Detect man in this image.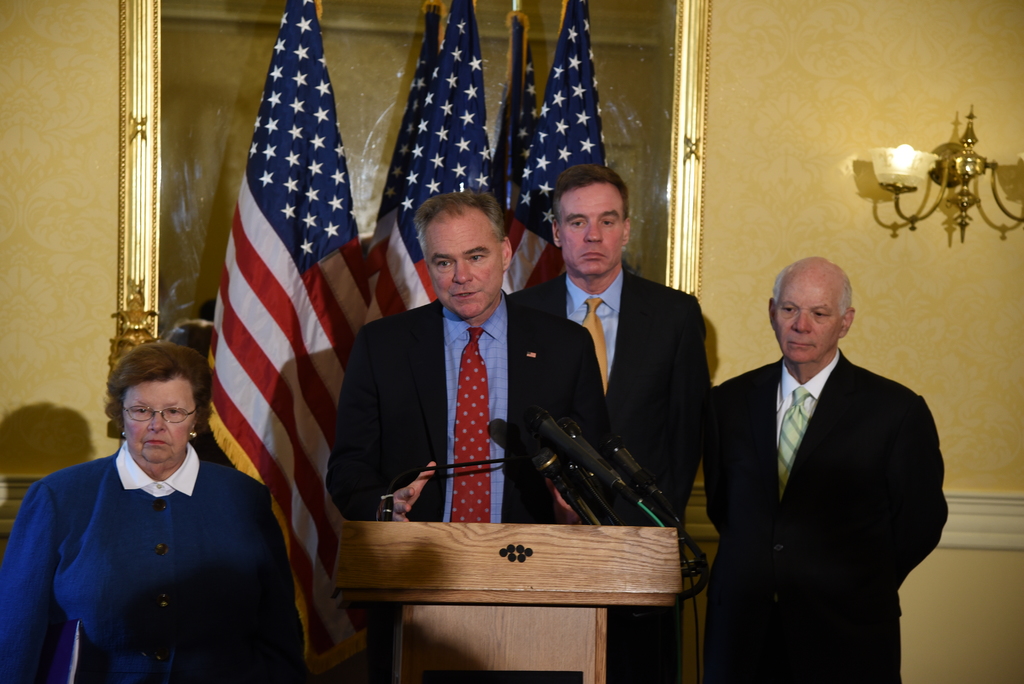
Detection: bbox=[699, 257, 952, 683].
